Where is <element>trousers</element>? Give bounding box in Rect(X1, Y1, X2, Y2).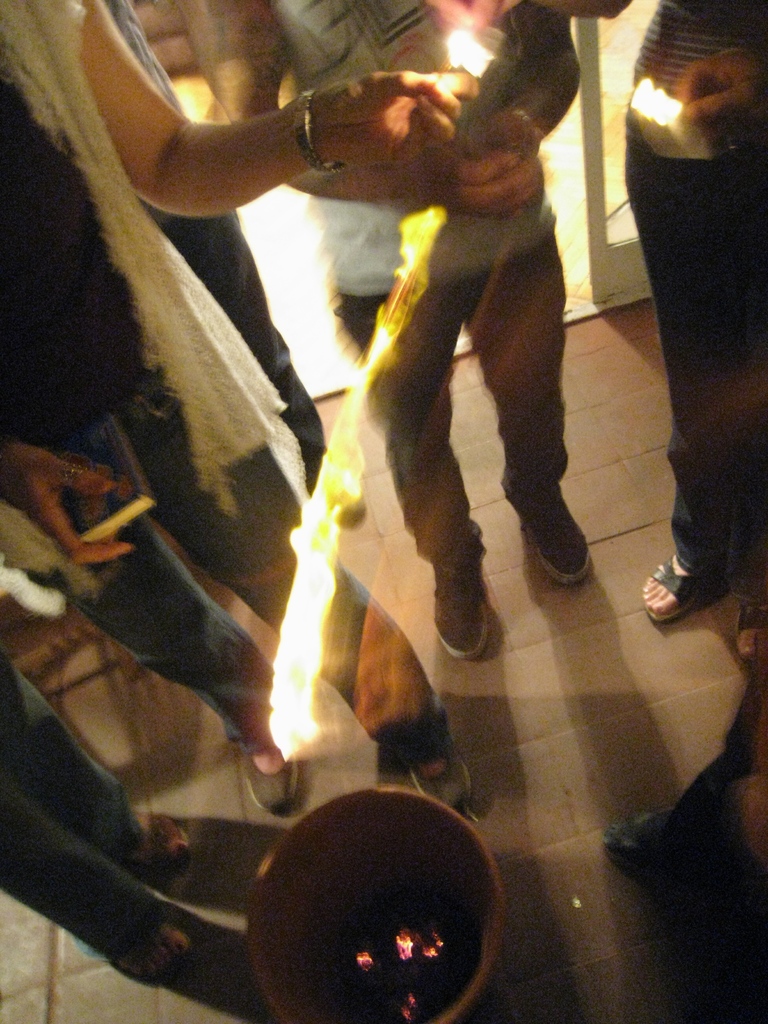
Rect(156, 214, 324, 498).
